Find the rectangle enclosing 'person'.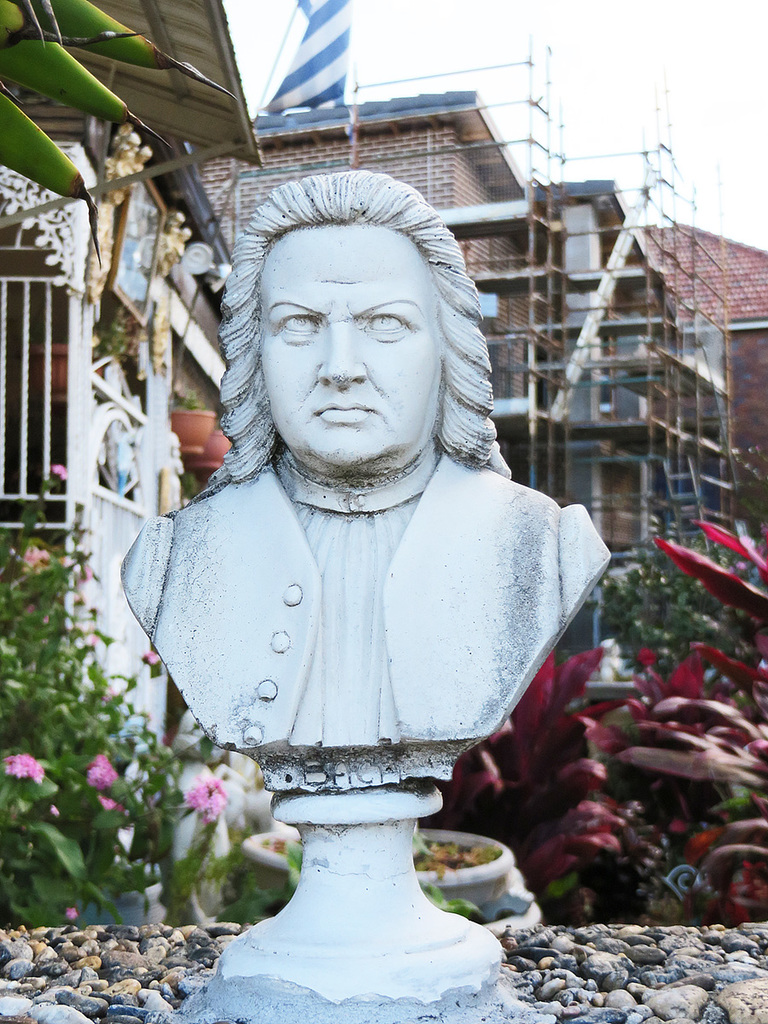
l=143, t=158, r=558, b=797.
